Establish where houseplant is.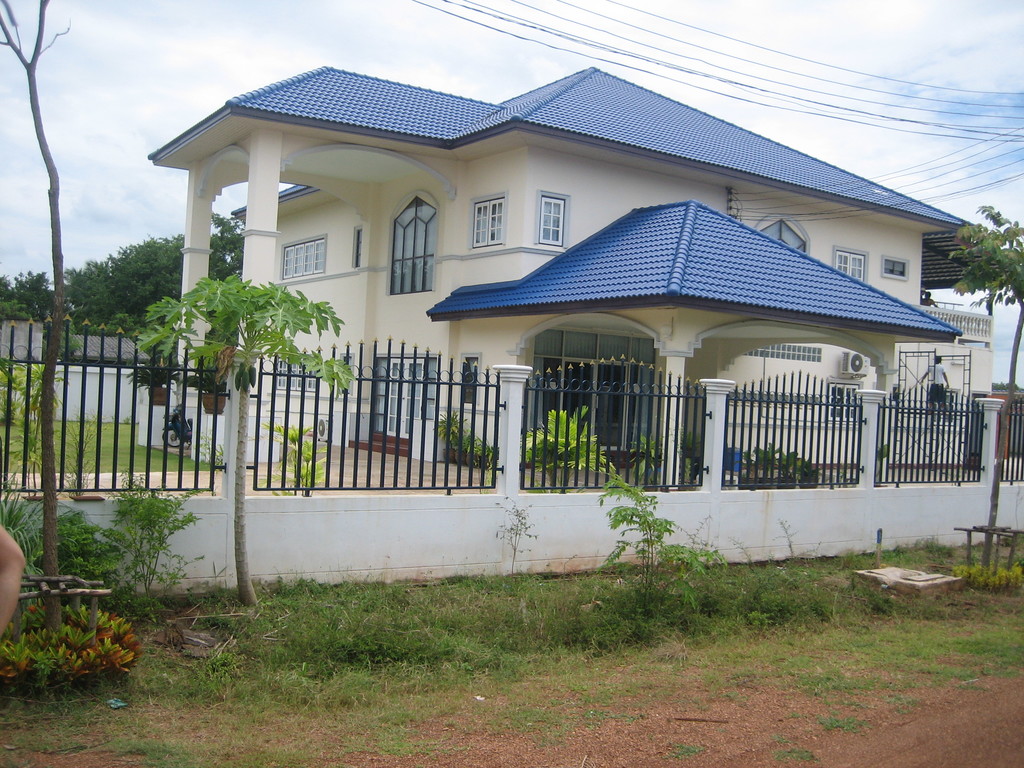
Established at bbox=(169, 326, 257, 415).
